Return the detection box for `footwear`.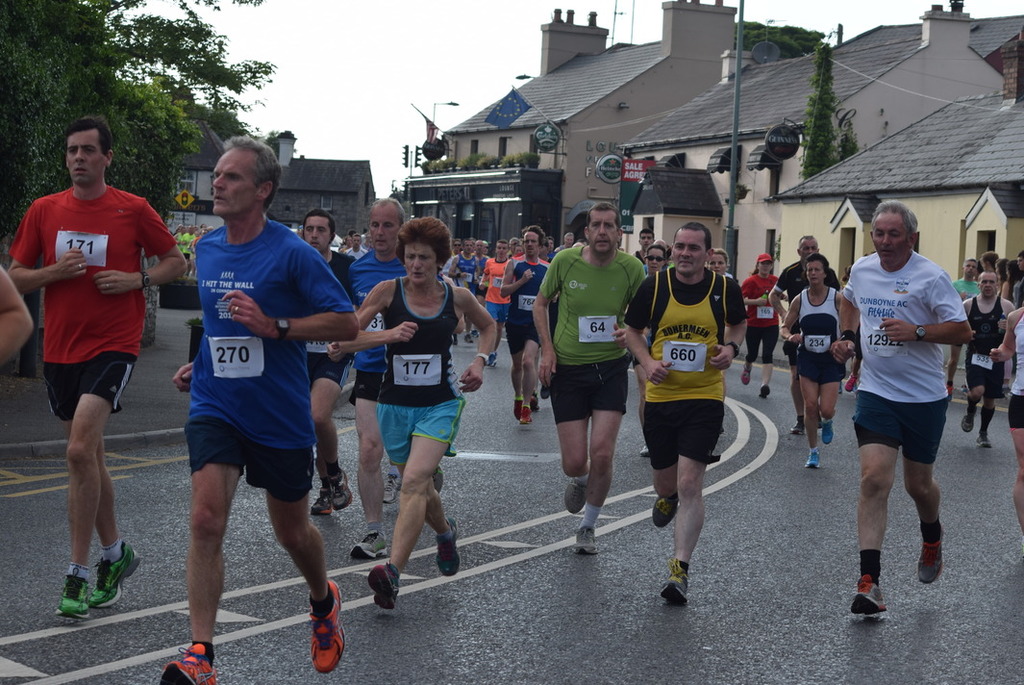
917/530/944/586.
